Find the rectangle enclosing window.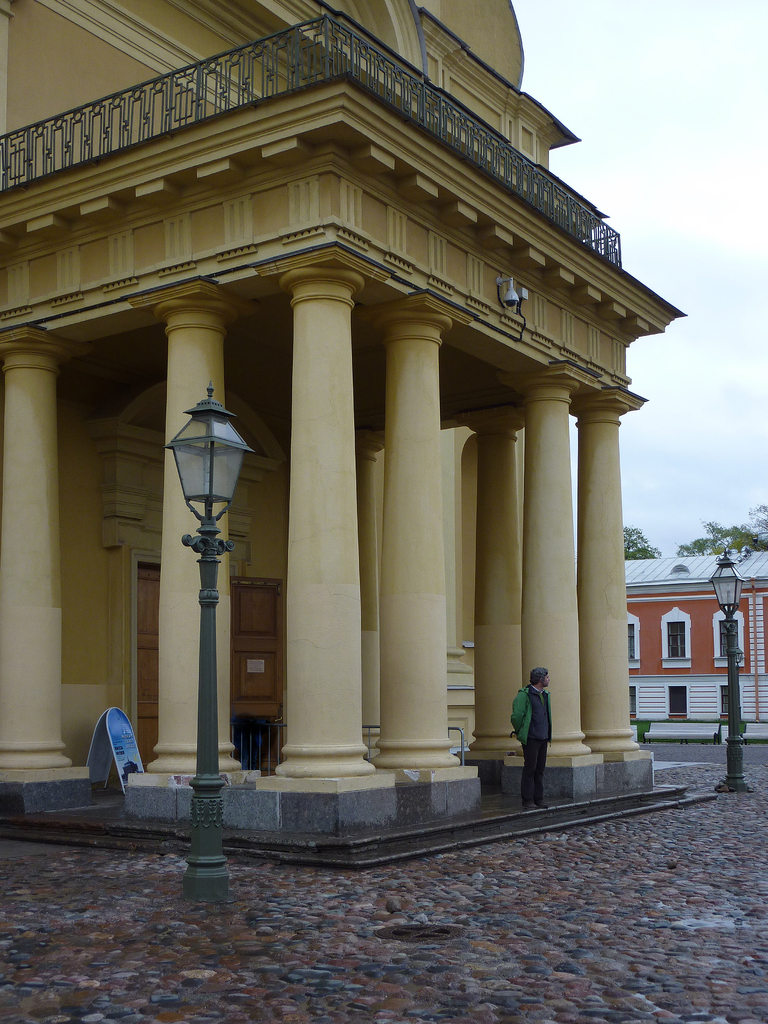
[left=625, top=611, right=646, bottom=671].
